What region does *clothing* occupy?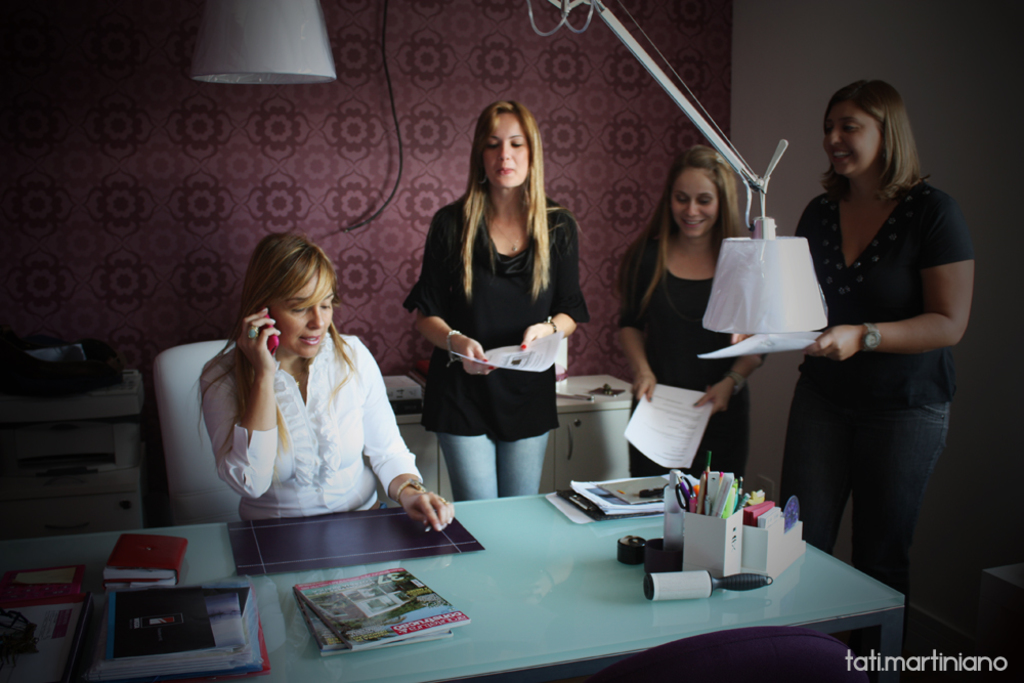
[left=402, top=178, right=588, bottom=466].
